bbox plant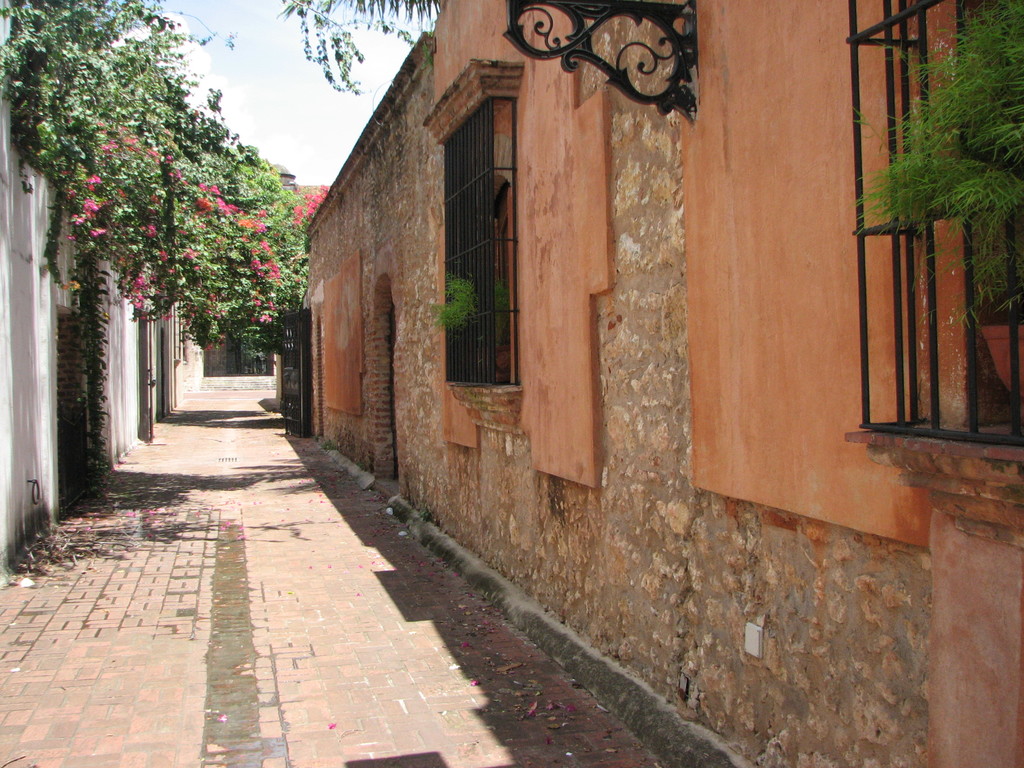
323:437:335:447
